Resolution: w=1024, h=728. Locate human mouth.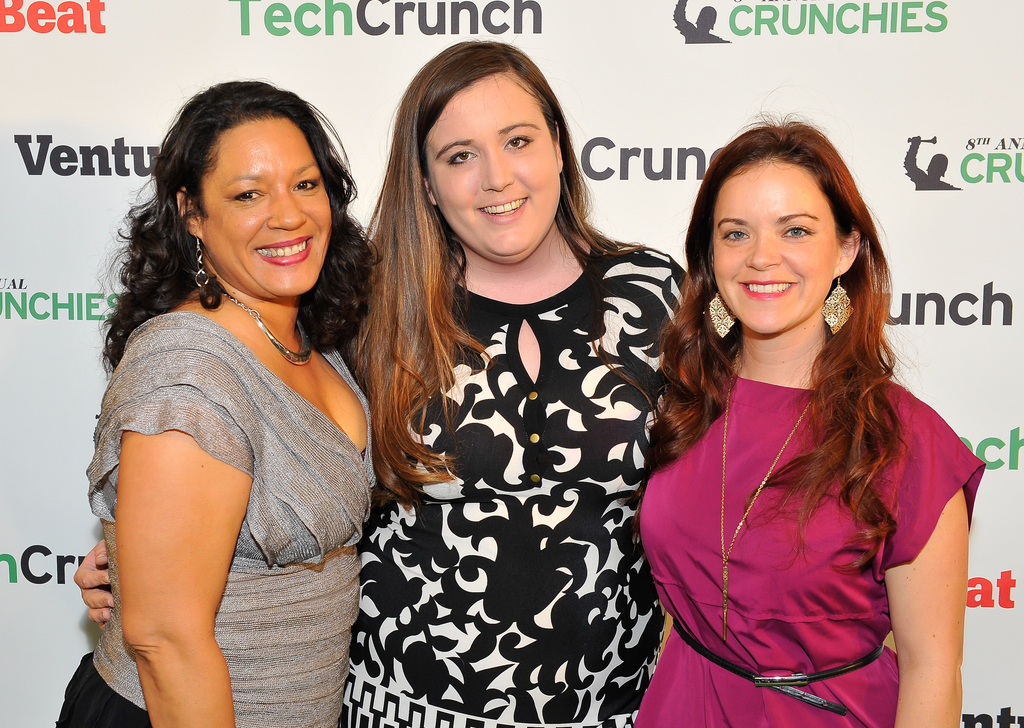
rect(255, 235, 309, 267).
